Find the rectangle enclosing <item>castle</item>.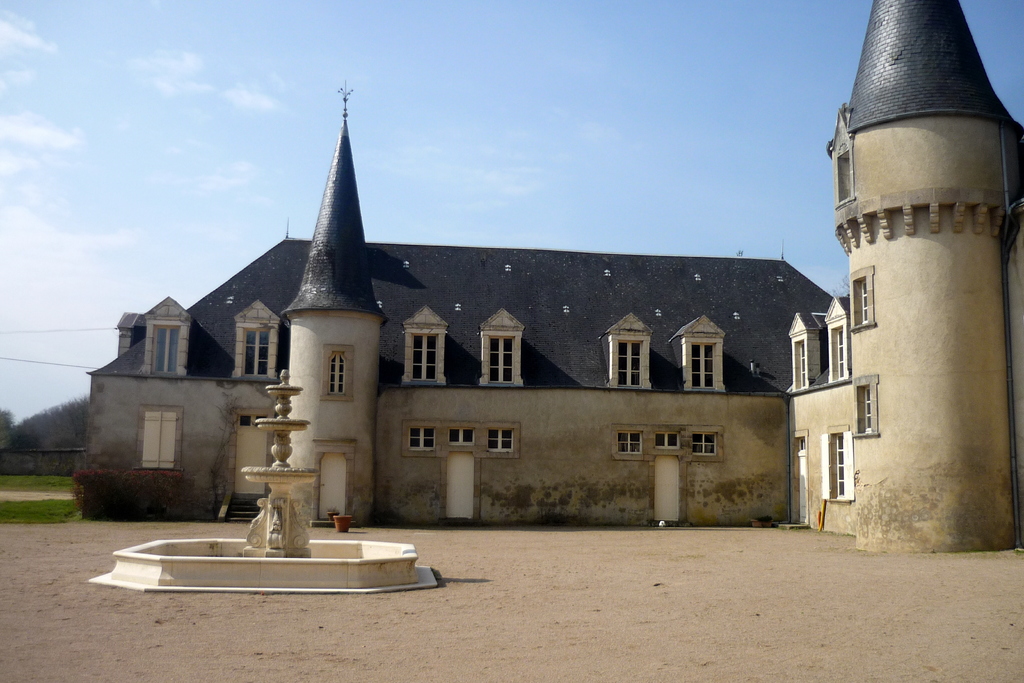
(109, 21, 961, 572).
